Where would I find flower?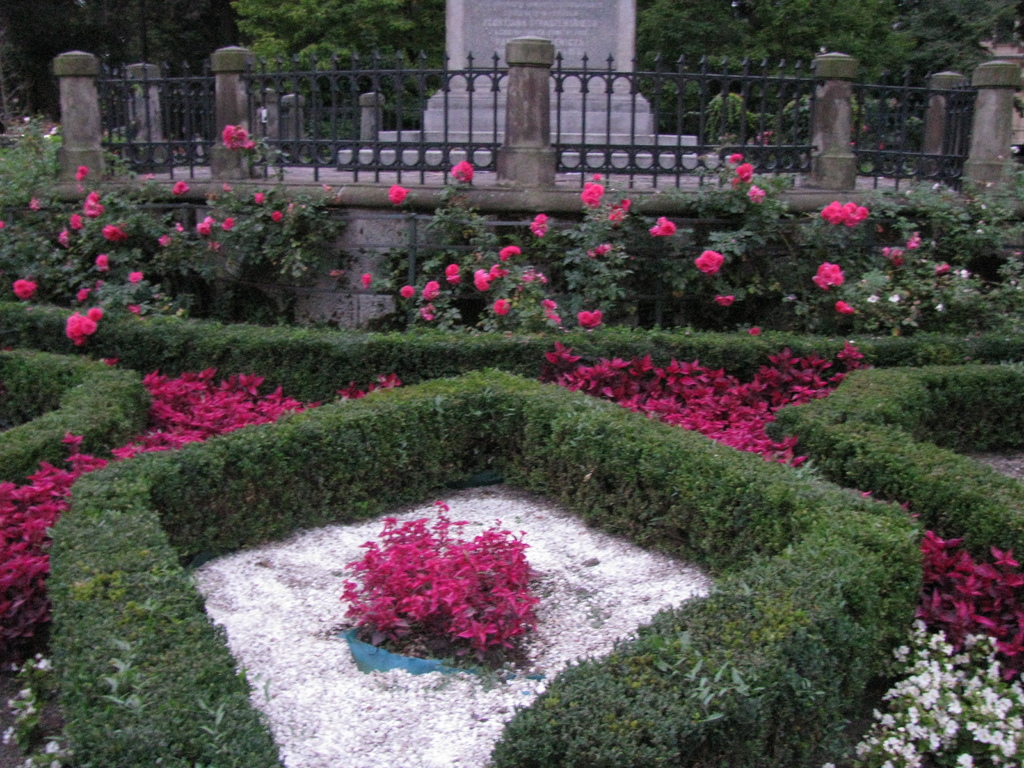
At locate(811, 262, 846, 291).
